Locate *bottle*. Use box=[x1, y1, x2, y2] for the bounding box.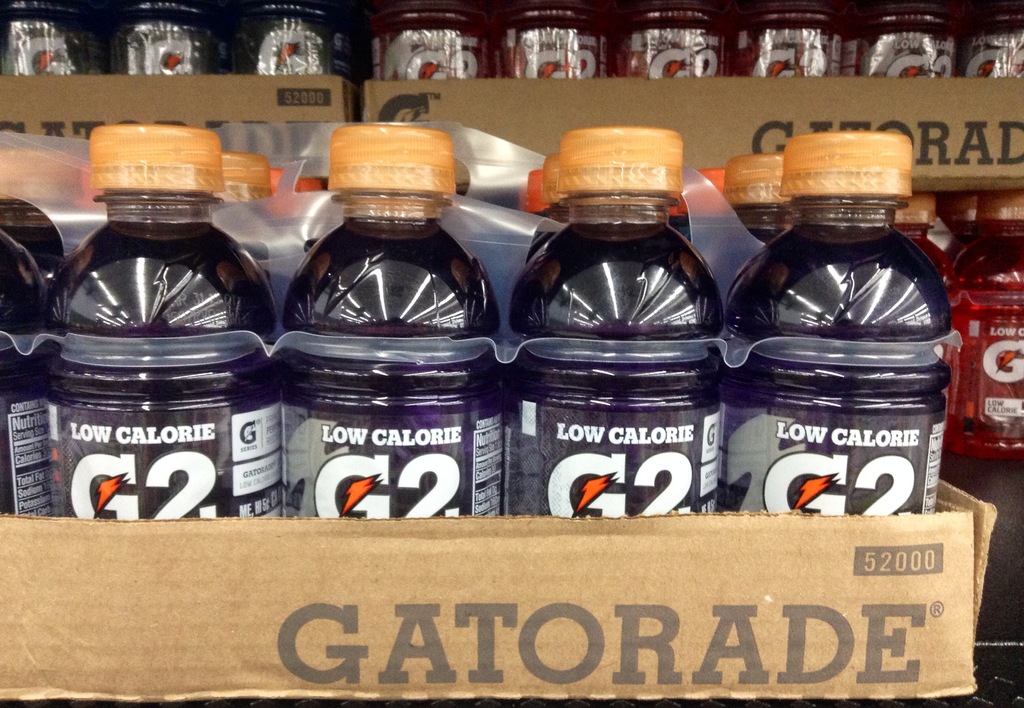
box=[725, 131, 952, 528].
